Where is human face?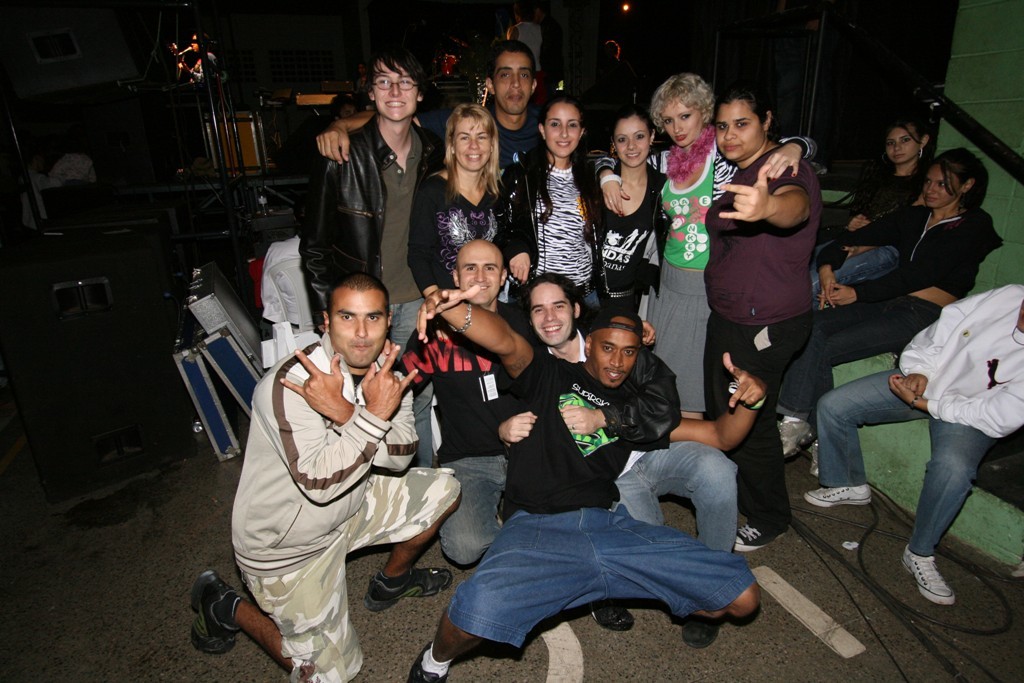
<bbox>592, 330, 634, 388</bbox>.
